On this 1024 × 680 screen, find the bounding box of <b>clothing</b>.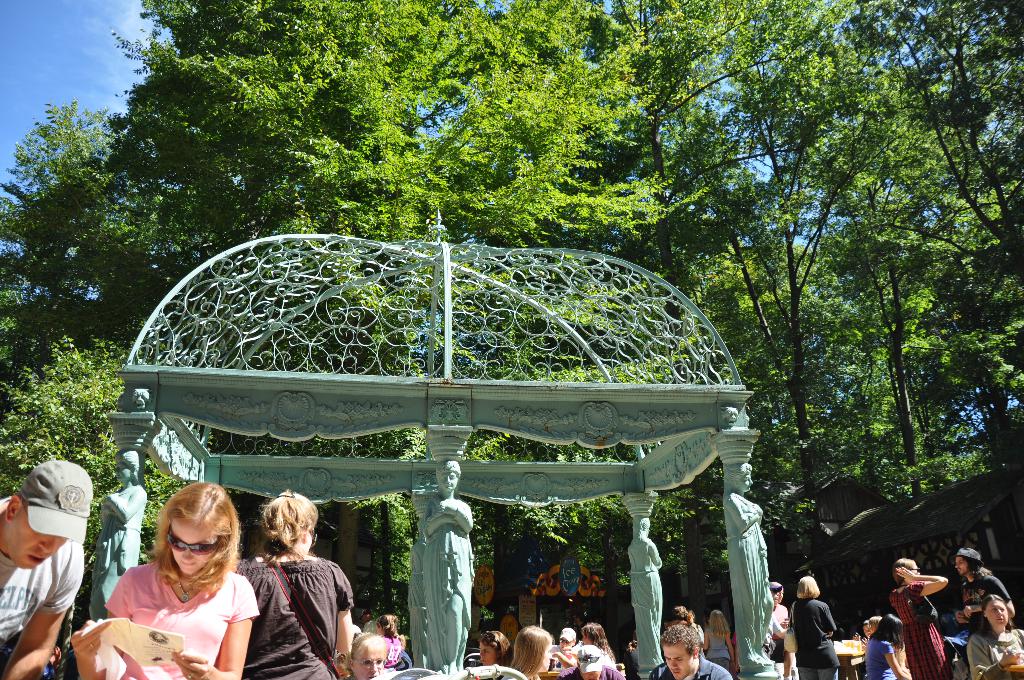
Bounding box: pyautogui.locateOnScreen(379, 632, 404, 668).
